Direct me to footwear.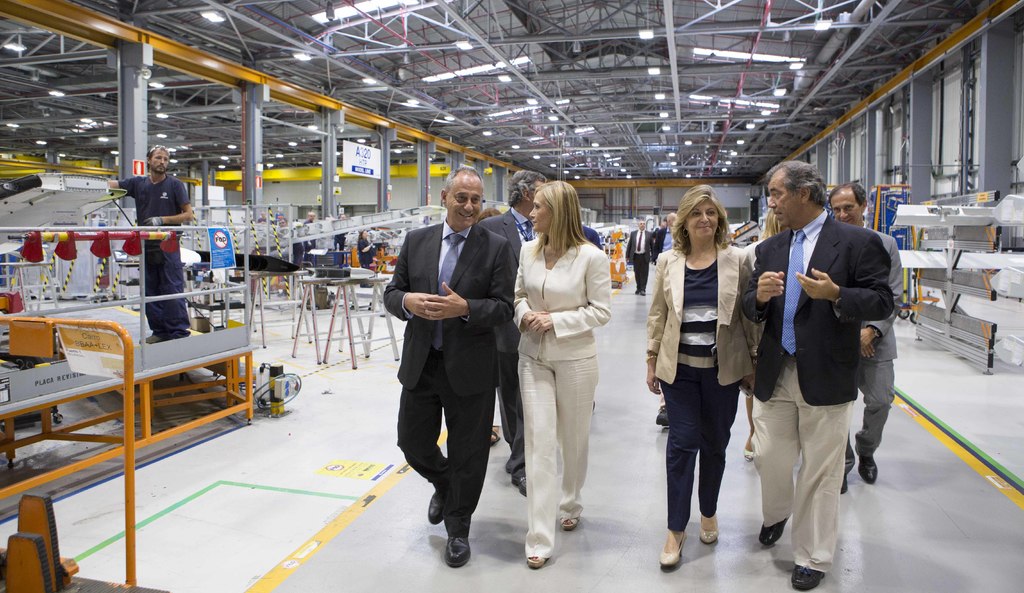
Direction: <box>661,526,687,569</box>.
